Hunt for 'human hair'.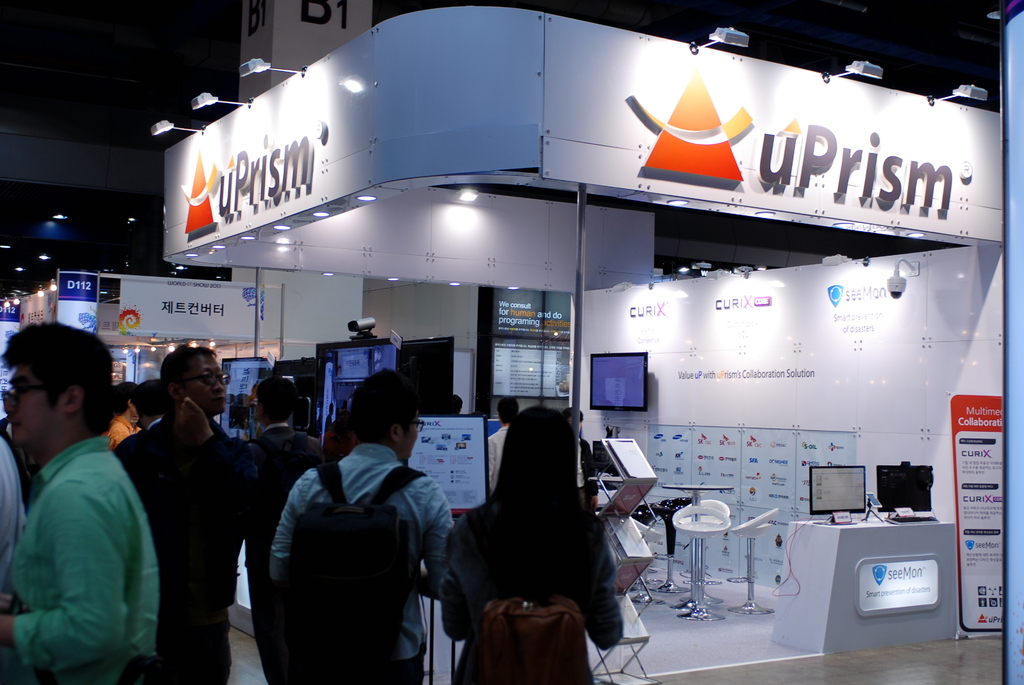
Hunted down at [x1=111, y1=381, x2=137, y2=416].
